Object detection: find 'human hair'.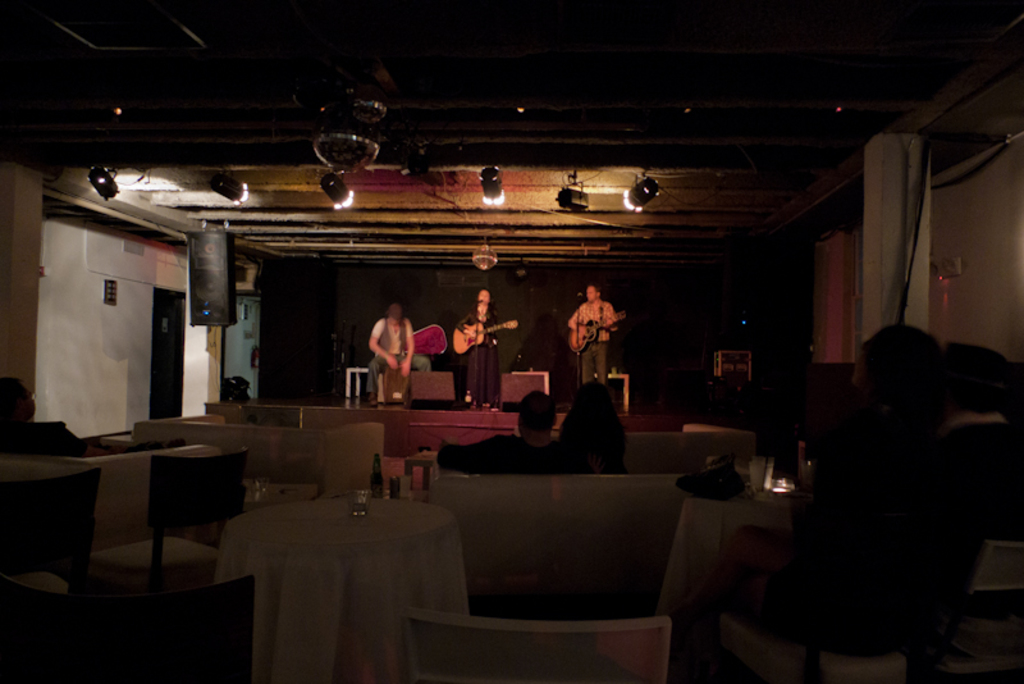
bbox(385, 304, 402, 319).
